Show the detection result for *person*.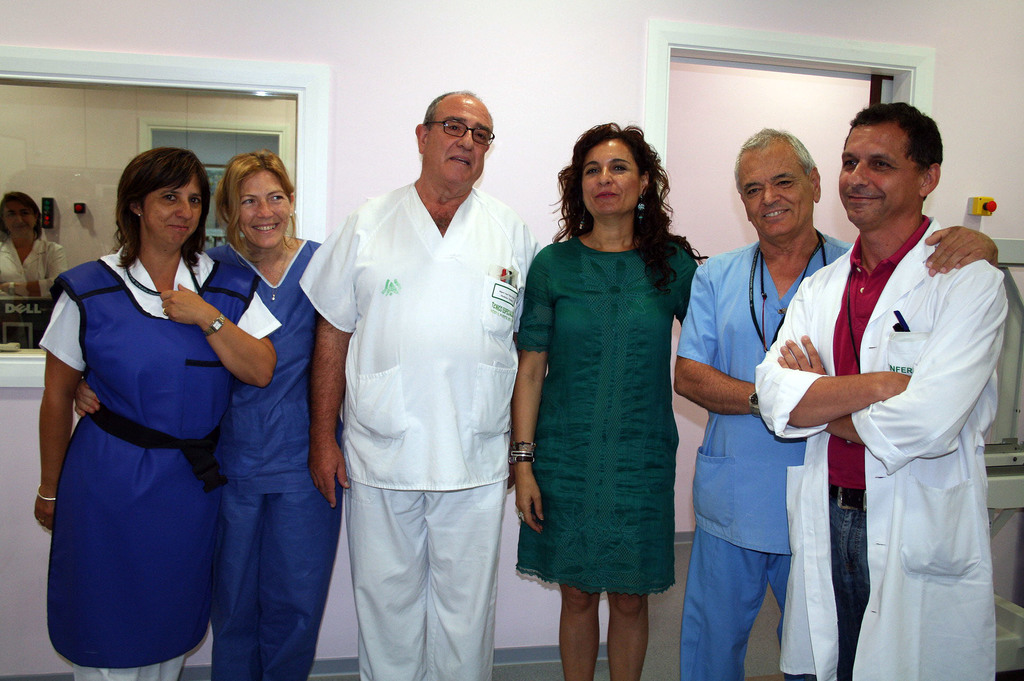
pyautogui.locateOnScreen(297, 90, 543, 680).
